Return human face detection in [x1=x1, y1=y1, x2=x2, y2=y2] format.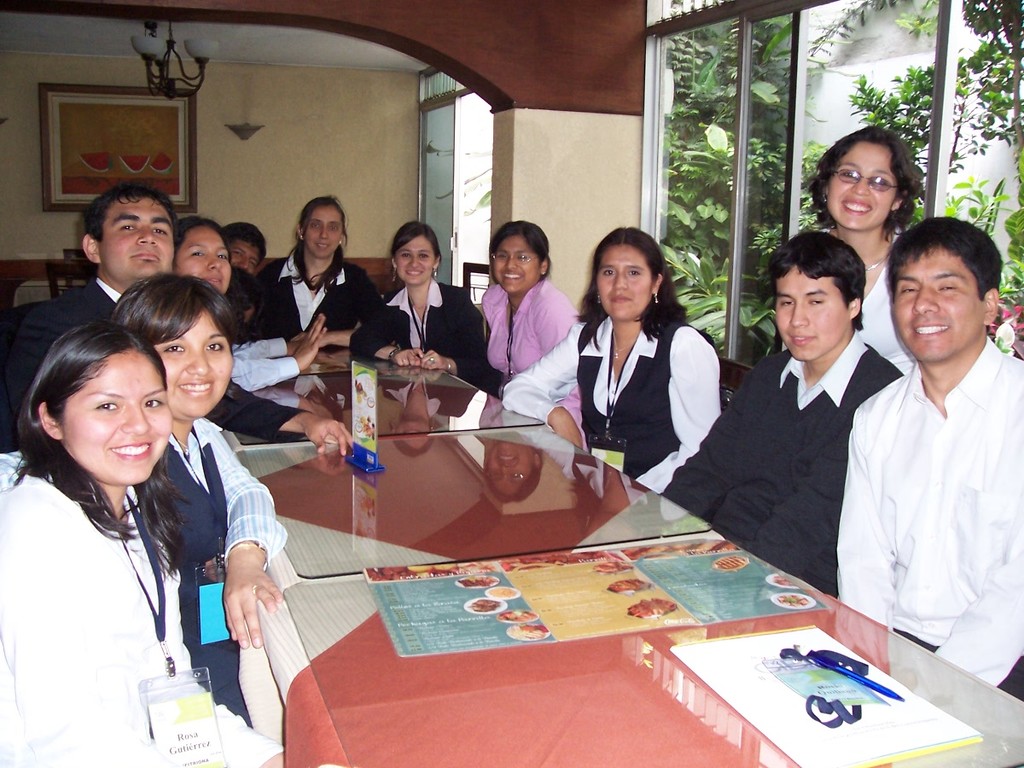
[x1=773, y1=260, x2=846, y2=358].
